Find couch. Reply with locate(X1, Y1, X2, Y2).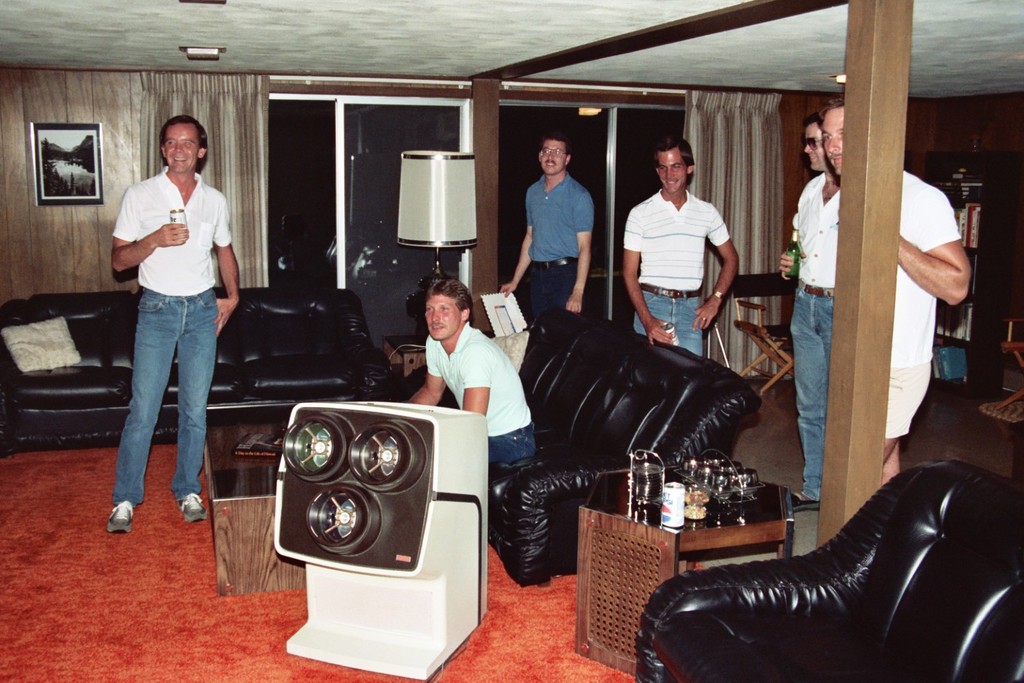
locate(631, 428, 998, 682).
